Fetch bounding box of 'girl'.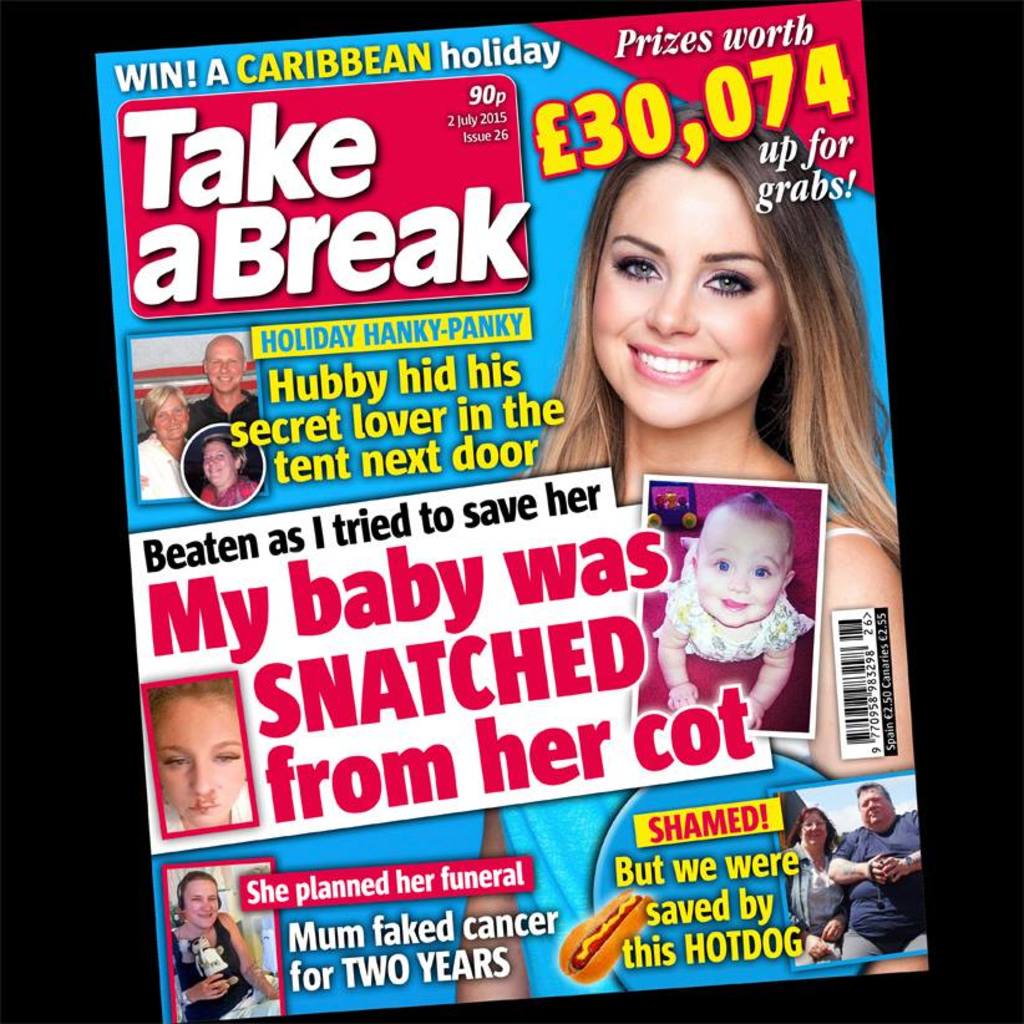
Bbox: [left=643, top=485, right=815, bottom=734].
